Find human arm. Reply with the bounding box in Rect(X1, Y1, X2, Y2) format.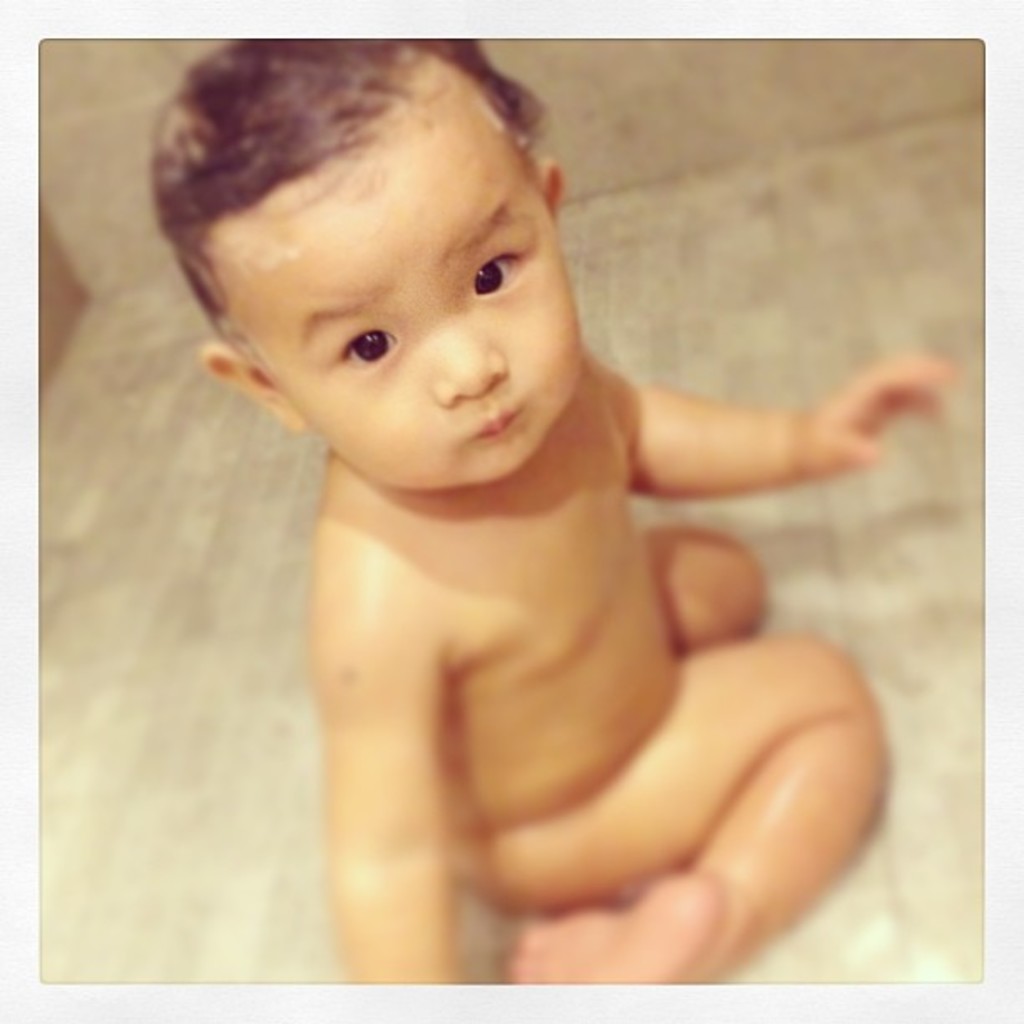
Rect(577, 351, 970, 505).
